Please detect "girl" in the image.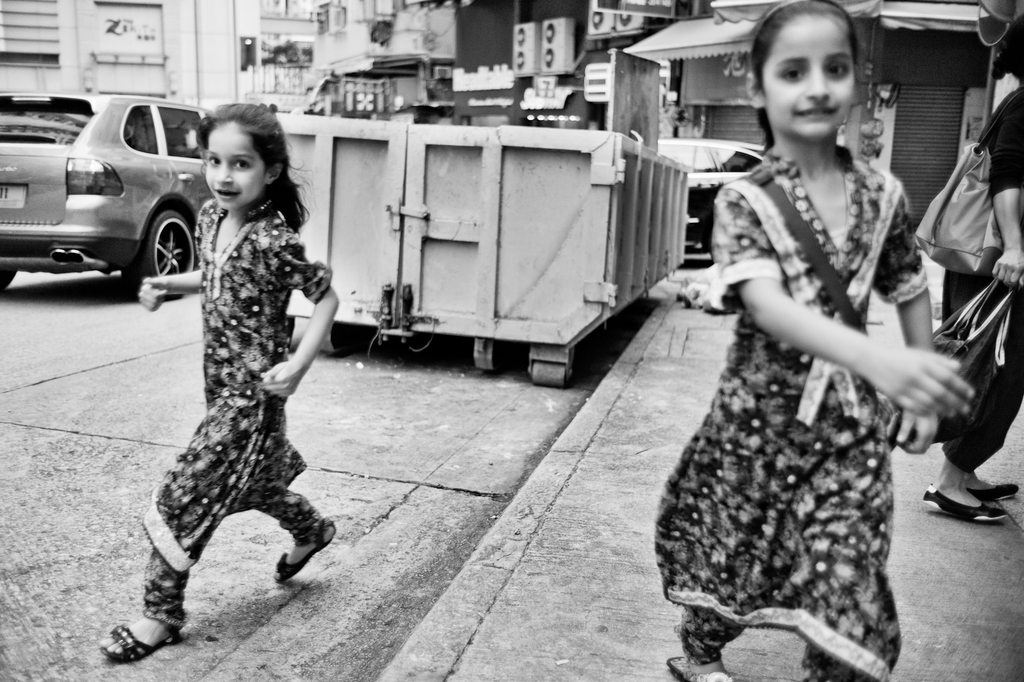
crop(934, 34, 1023, 547).
